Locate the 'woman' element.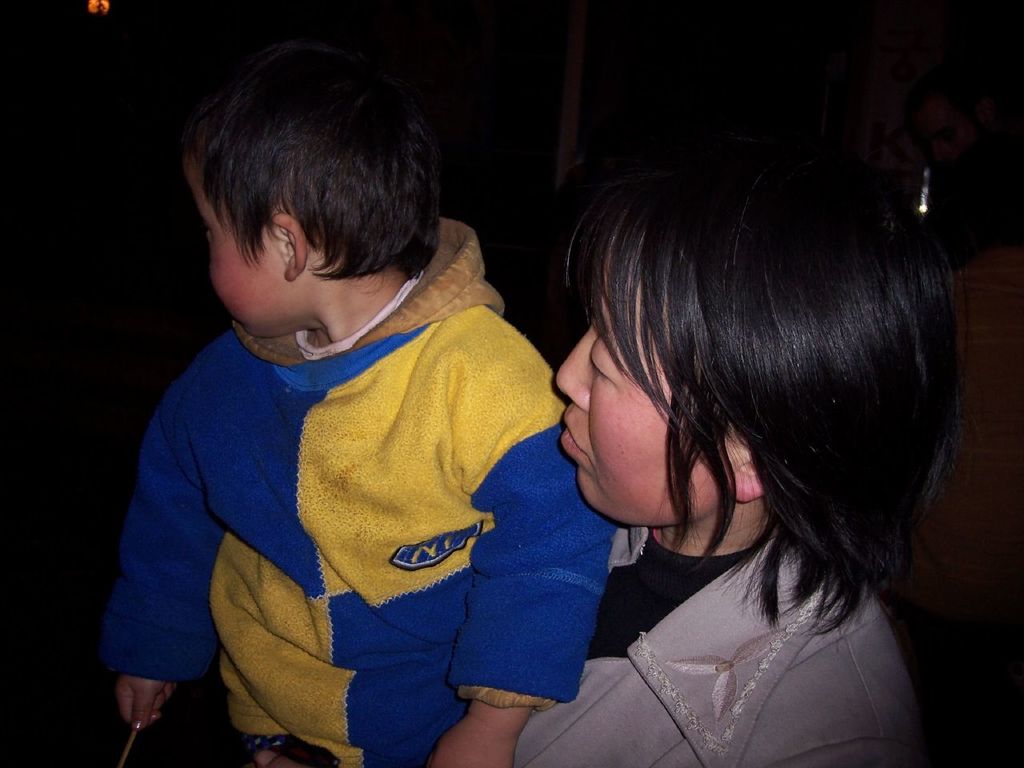
Element bbox: (left=250, top=140, right=938, bottom=767).
